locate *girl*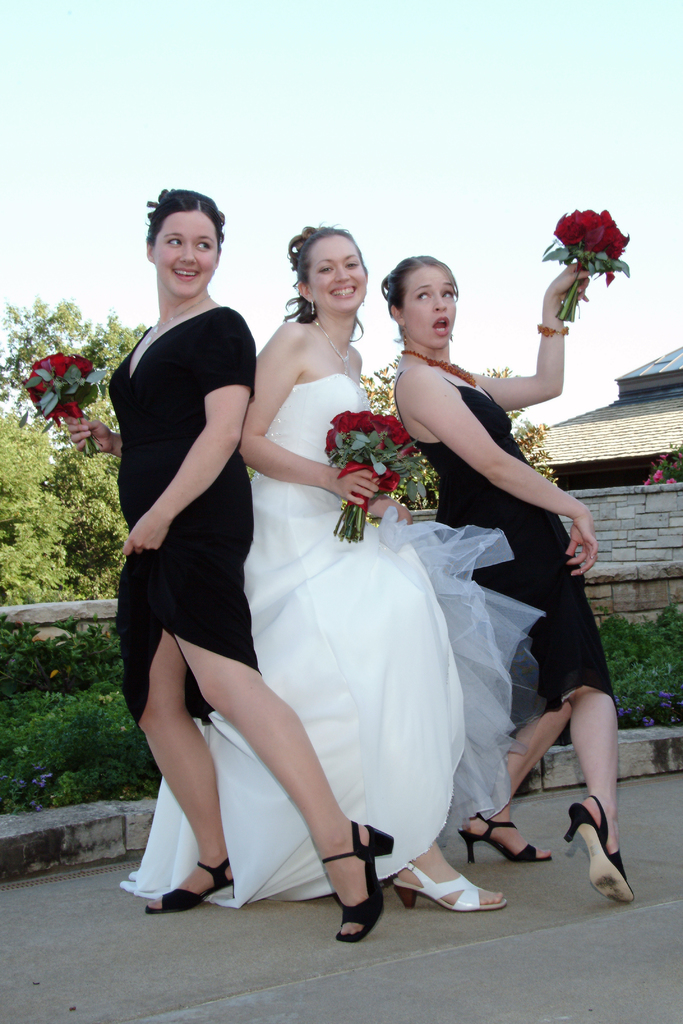
(388, 264, 611, 904)
